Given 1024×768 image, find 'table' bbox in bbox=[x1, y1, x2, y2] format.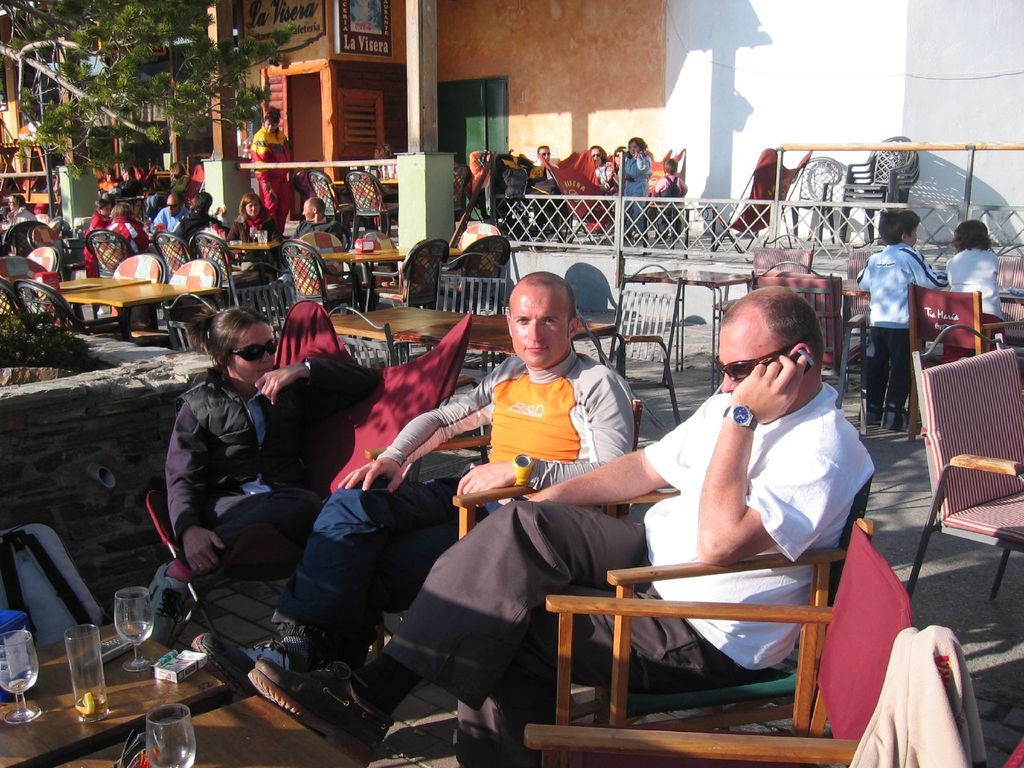
bbox=[840, 273, 1021, 364].
